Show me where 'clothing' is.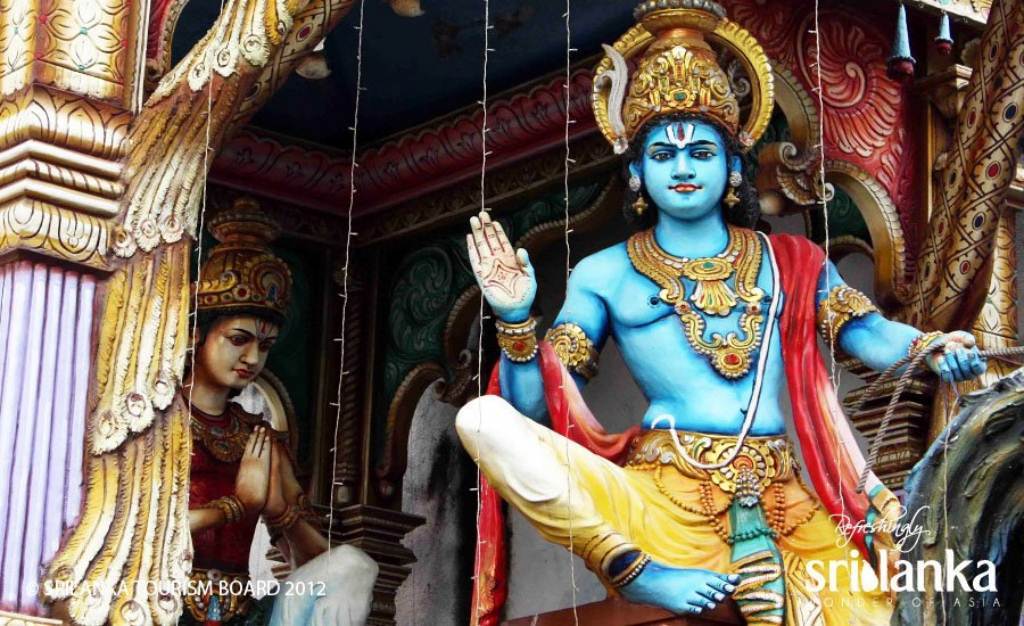
'clothing' is at <bbox>142, 366, 384, 625</bbox>.
